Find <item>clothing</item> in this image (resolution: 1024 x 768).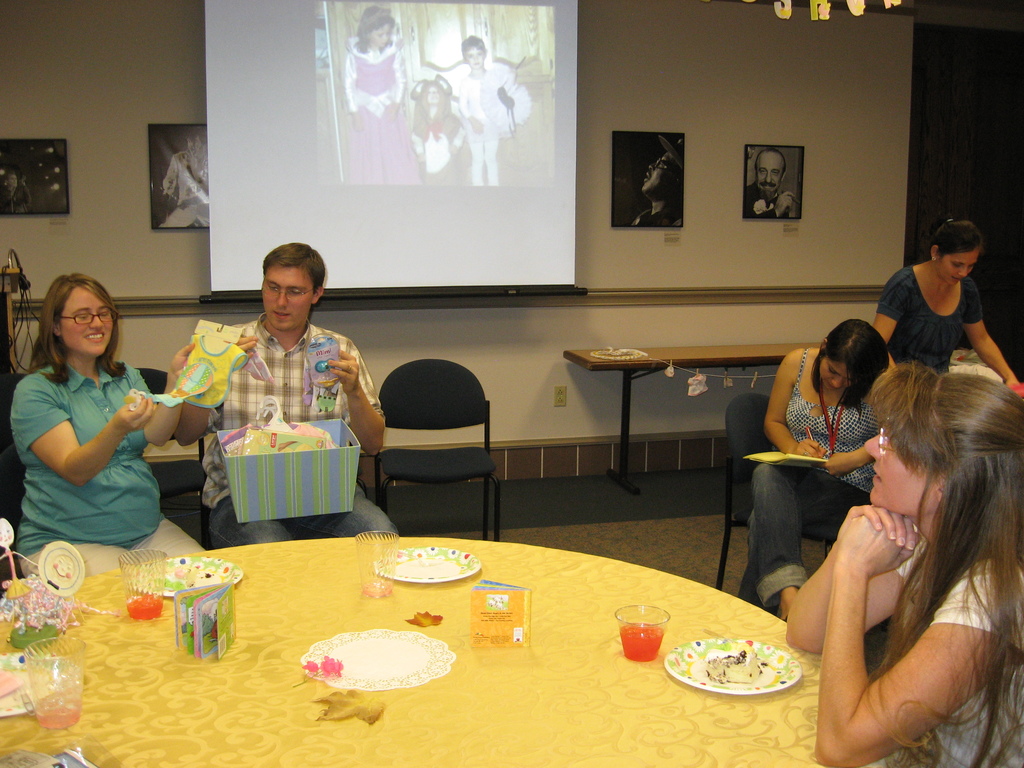
(747,348,871,614).
